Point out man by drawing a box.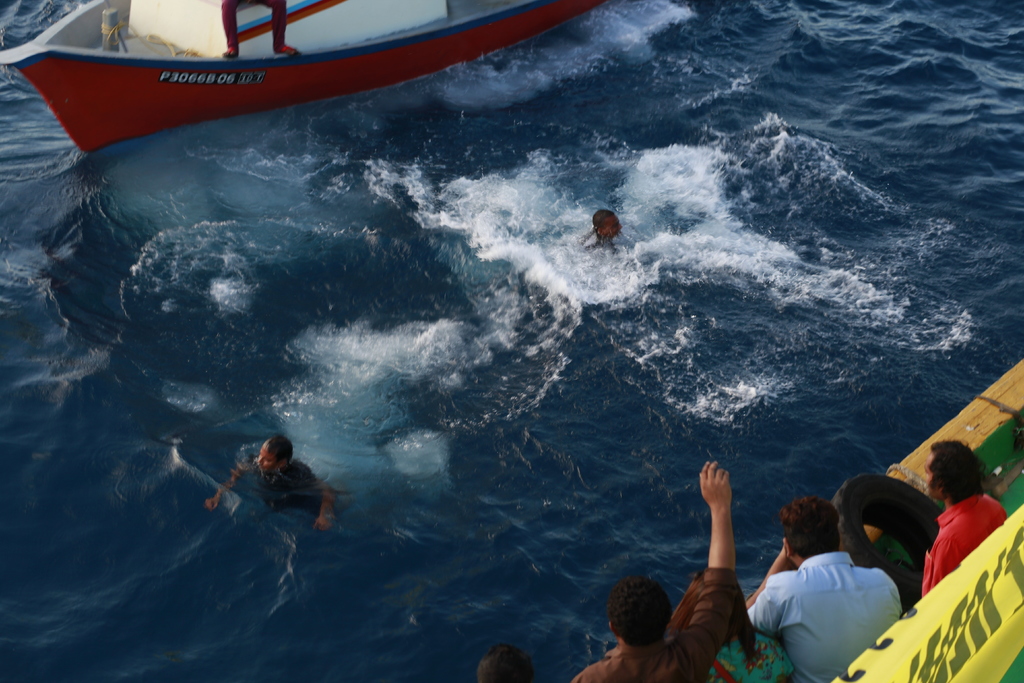
<box>206,437,335,534</box>.
